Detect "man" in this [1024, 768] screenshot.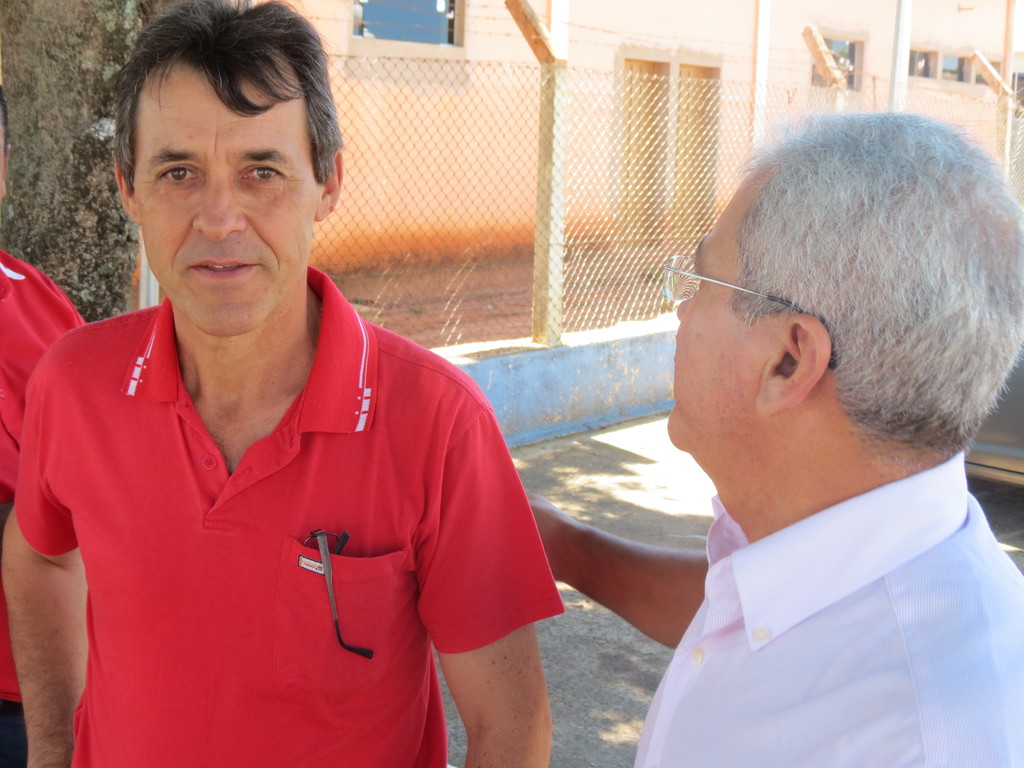
Detection: bbox=[543, 111, 1023, 760].
